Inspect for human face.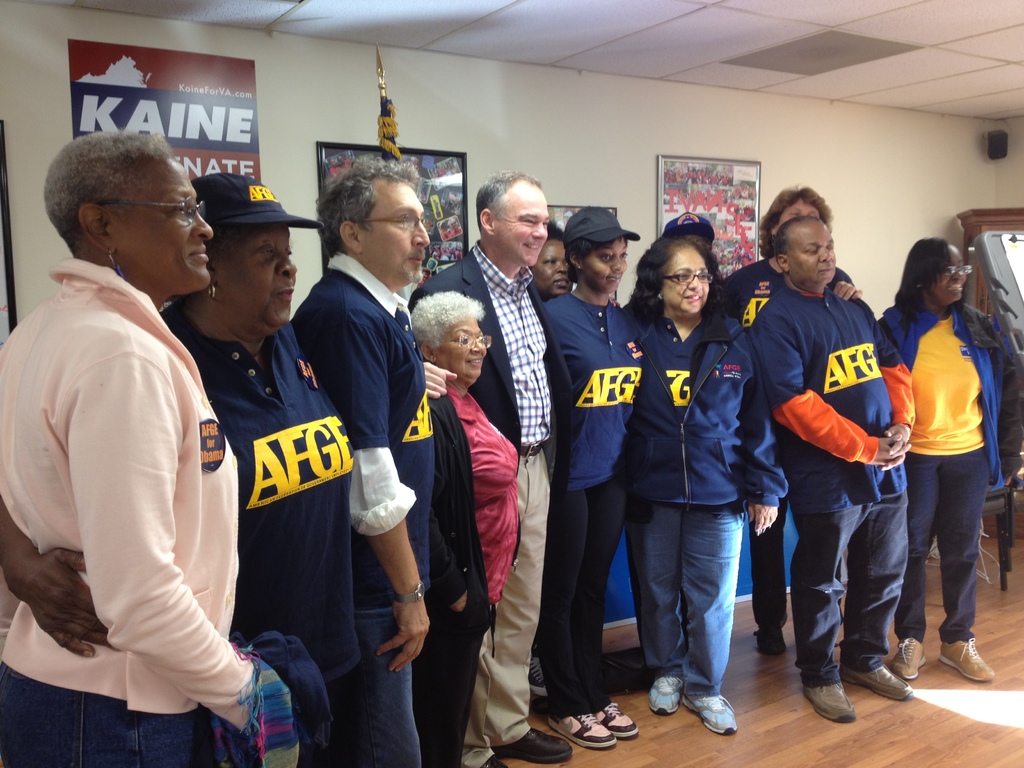
Inspection: 119,161,213,290.
